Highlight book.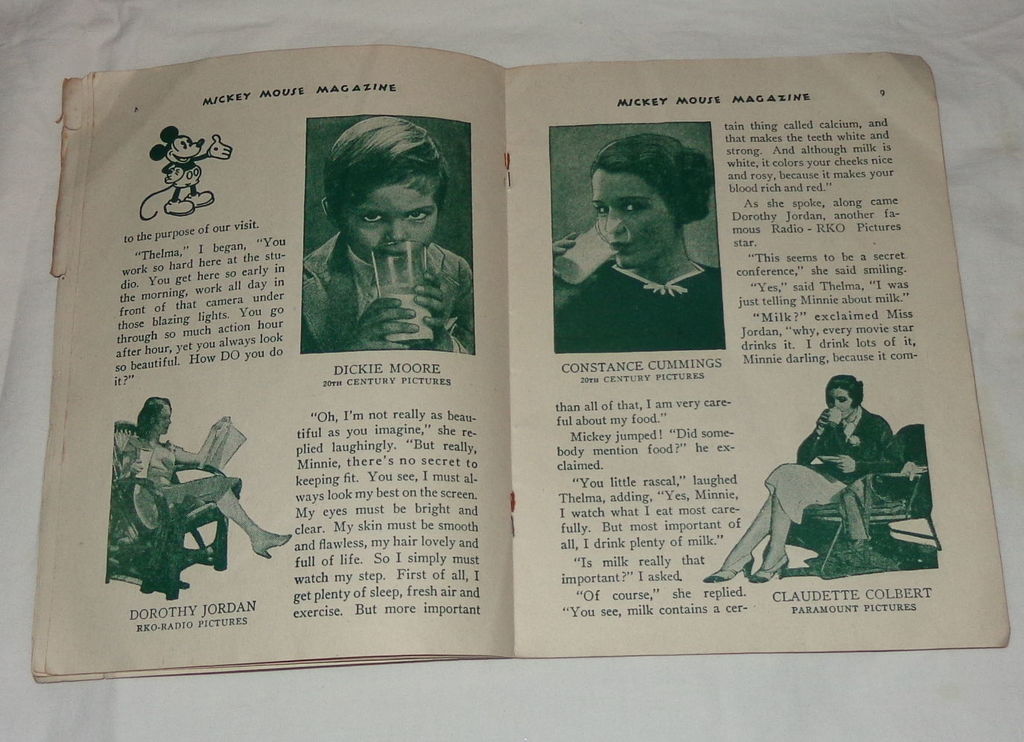
Highlighted region: crop(40, 44, 1014, 656).
